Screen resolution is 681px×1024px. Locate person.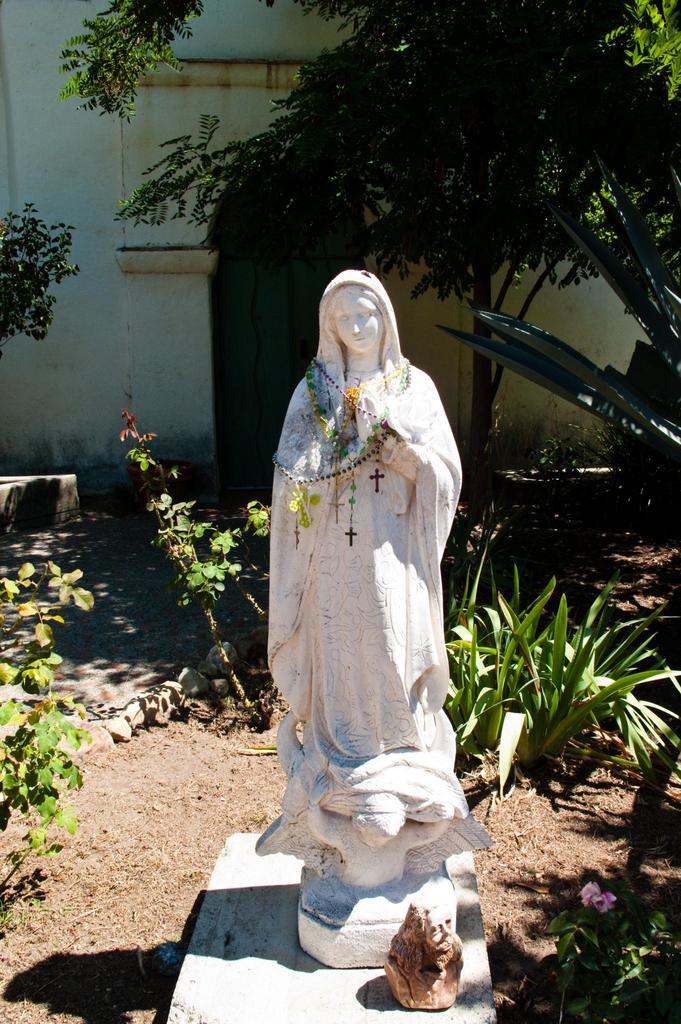
left=268, top=269, right=466, bottom=761.
